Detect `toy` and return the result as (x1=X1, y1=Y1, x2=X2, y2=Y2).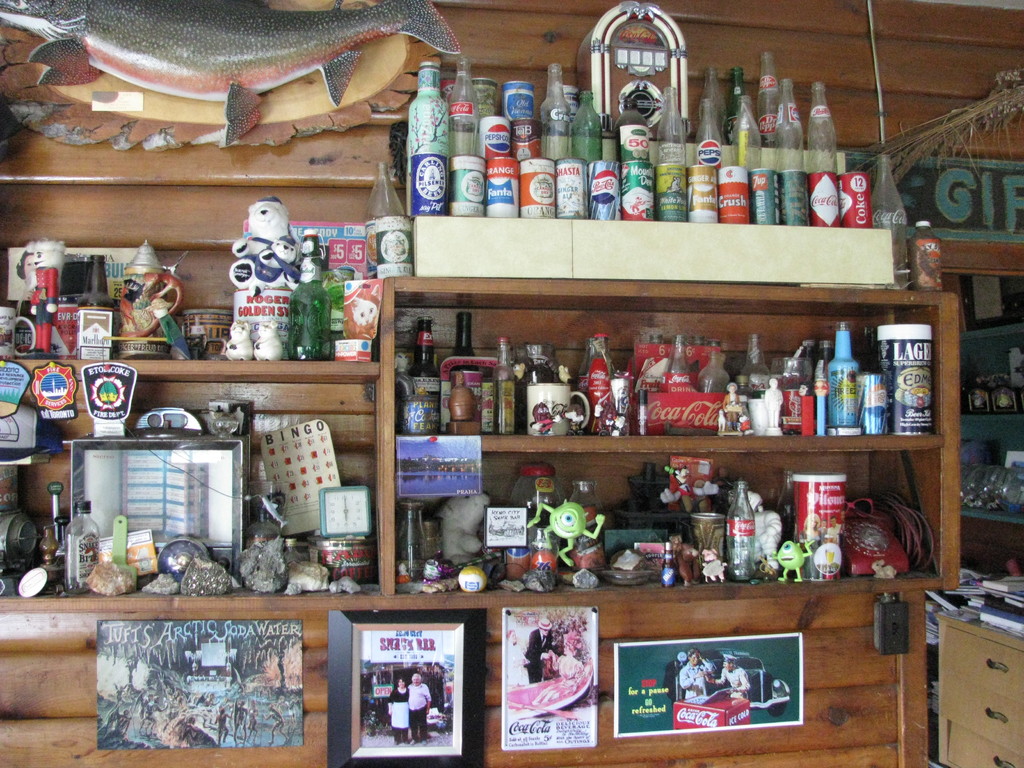
(x1=764, y1=379, x2=782, y2=436).
